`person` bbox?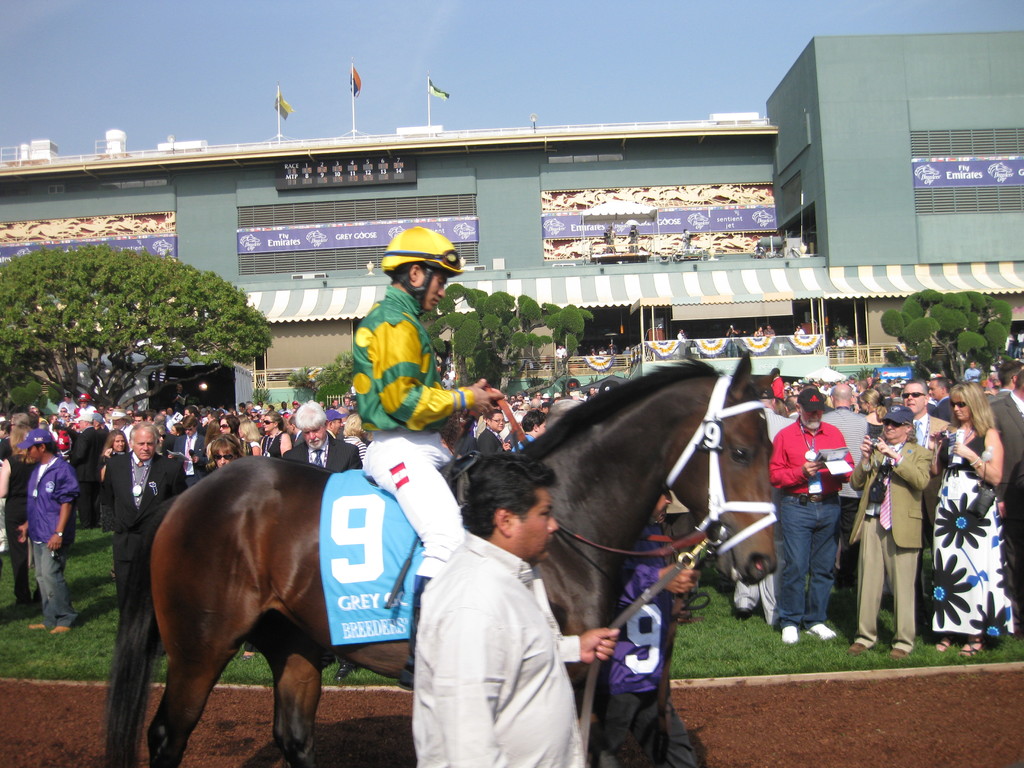
{"x1": 792, "y1": 328, "x2": 806, "y2": 337}
